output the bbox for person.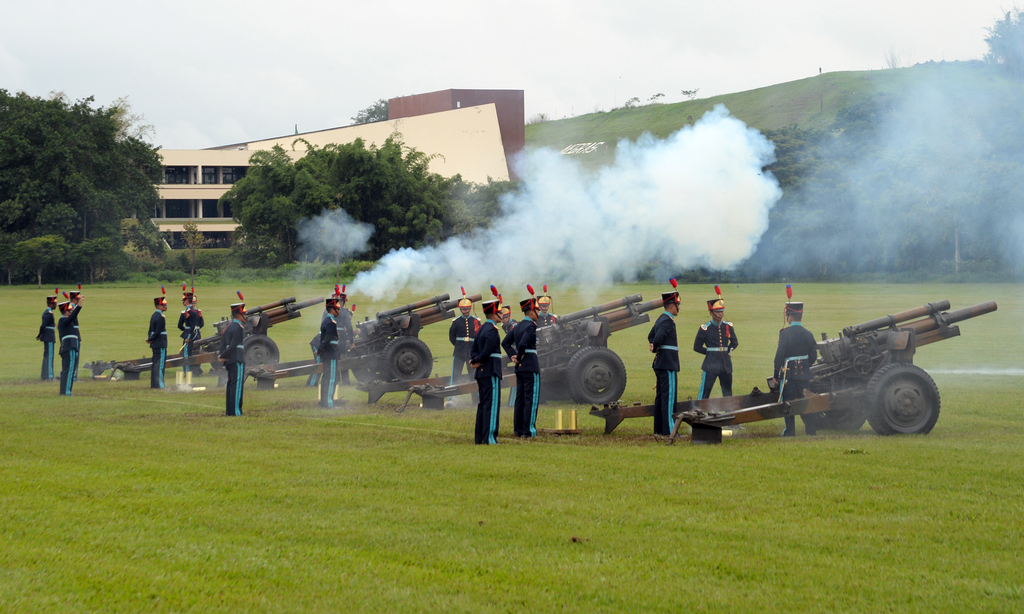
{"left": 501, "top": 301, "right": 519, "bottom": 333}.
